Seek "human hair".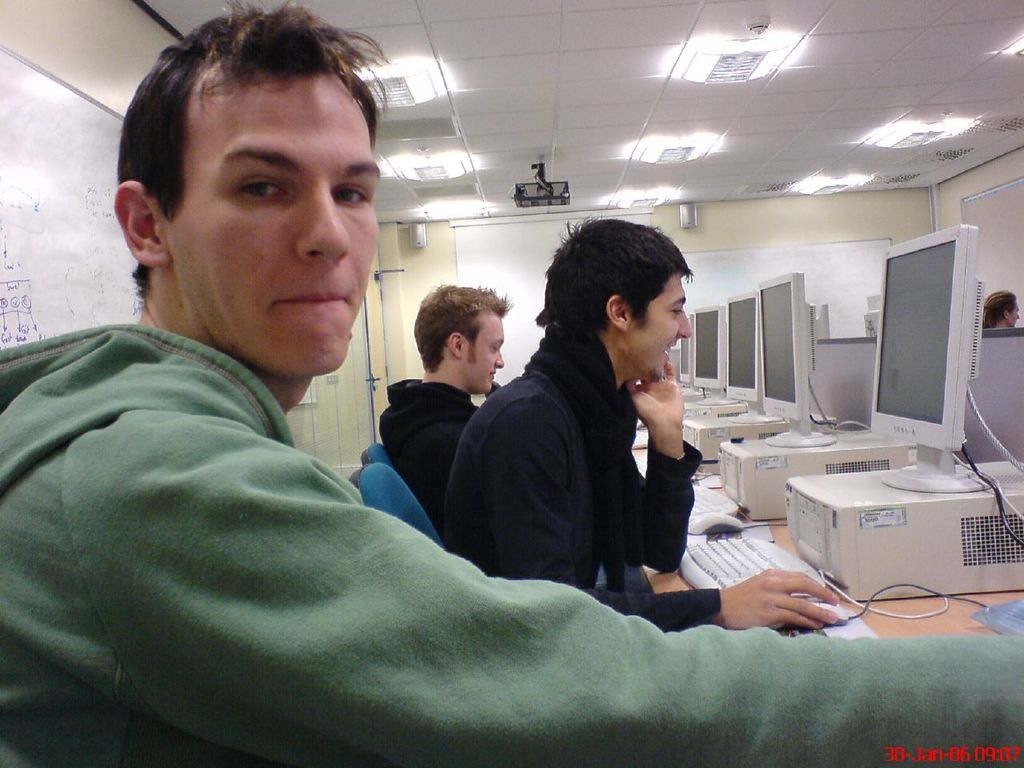
406, 282, 509, 381.
